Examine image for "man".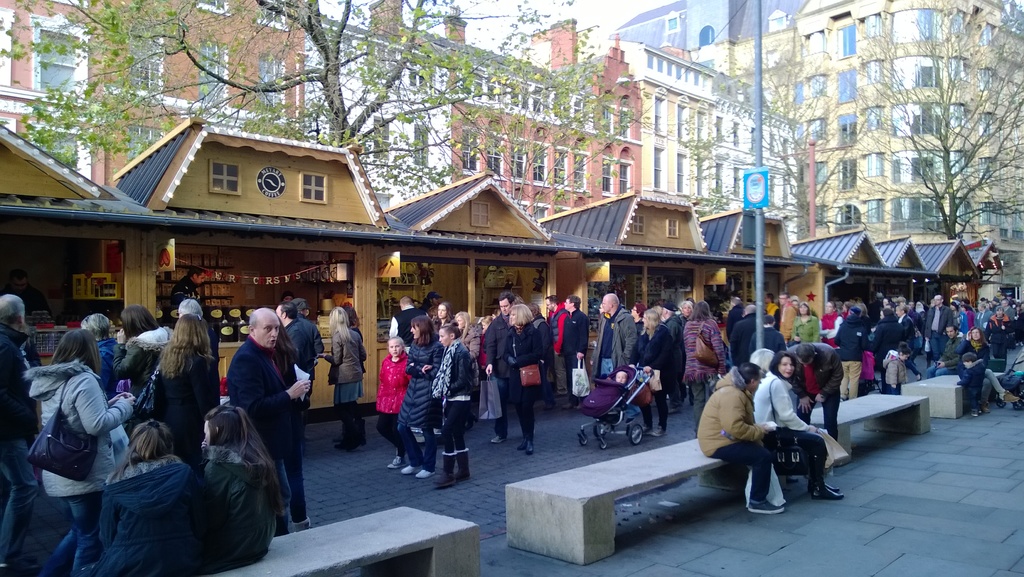
Examination result: {"left": 590, "top": 292, "right": 637, "bottom": 387}.
